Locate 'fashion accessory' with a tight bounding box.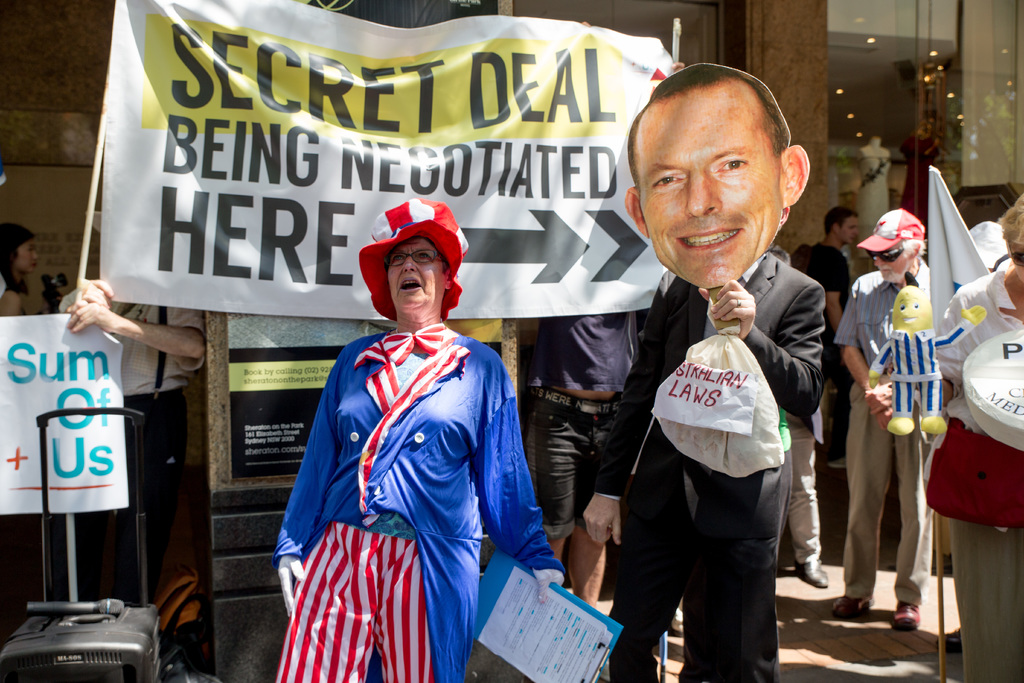
detection(922, 416, 1023, 529).
